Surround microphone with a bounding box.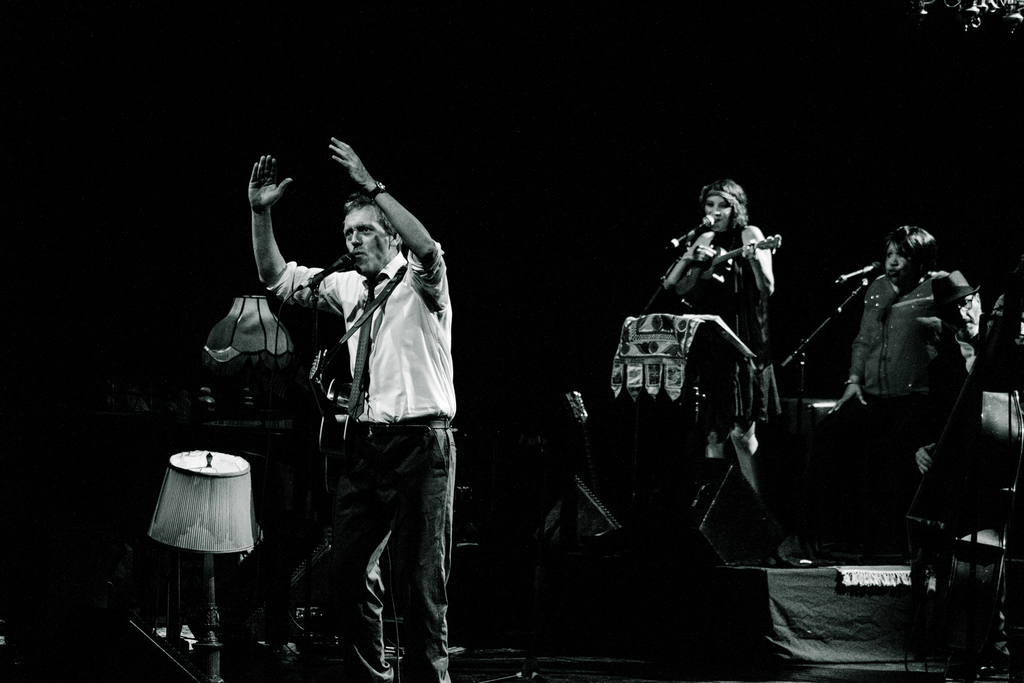
836 262 881 283.
